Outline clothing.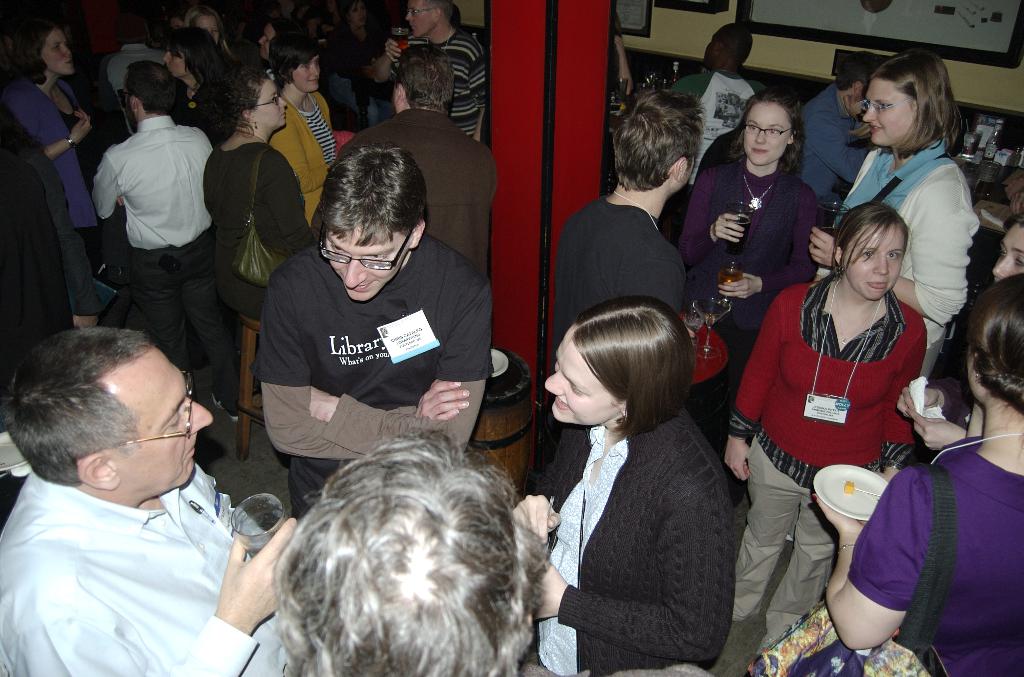
Outline: x1=96 y1=115 x2=205 y2=253.
